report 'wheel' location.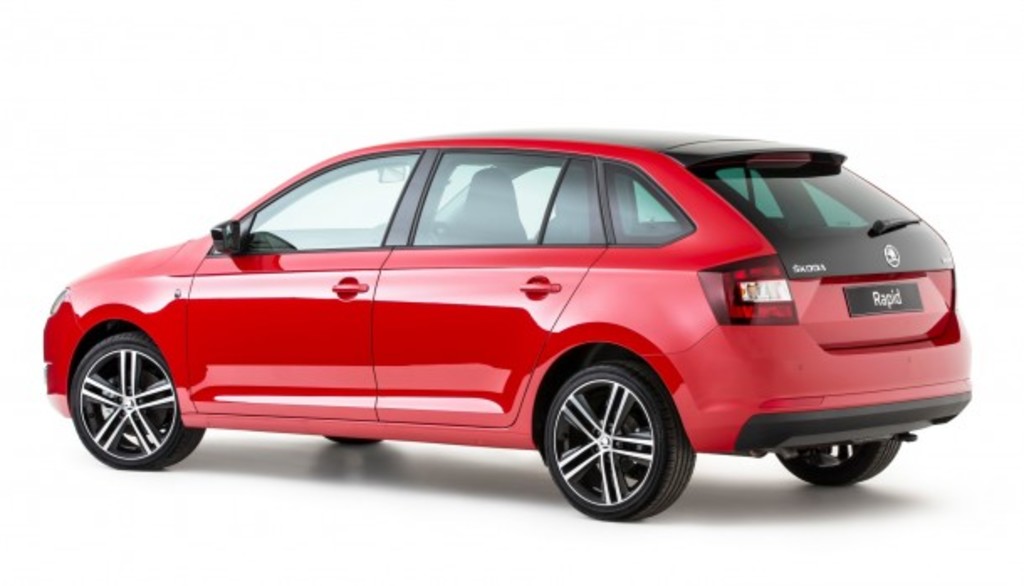
Report: left=69, top=329, right=206, bottom=470.
